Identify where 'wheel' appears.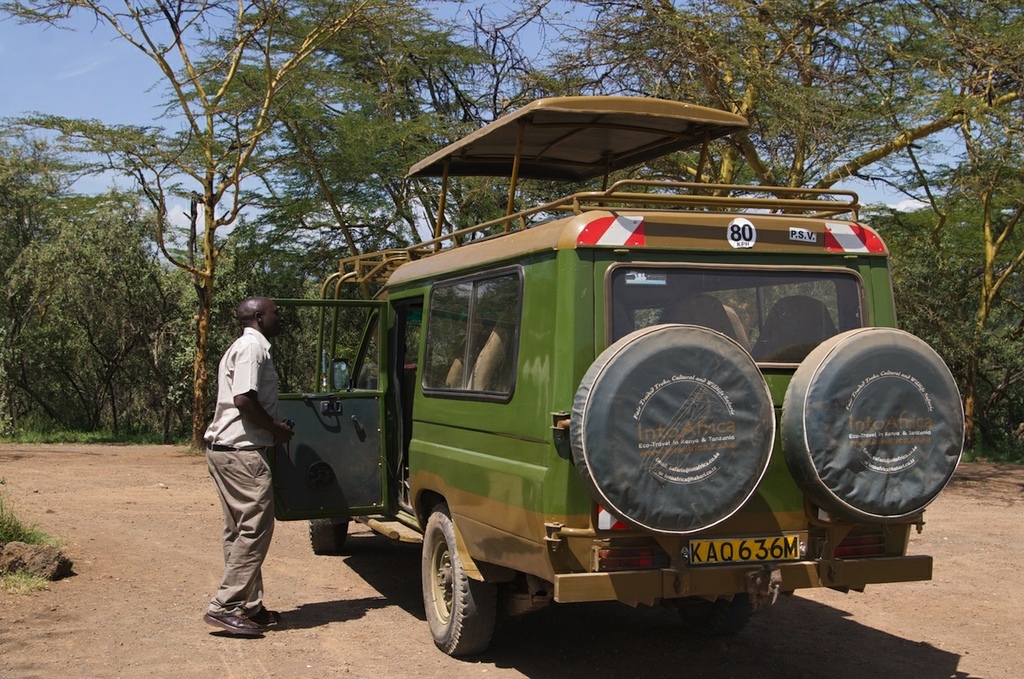
Appears at bbox(417, 513, 500, 657).
